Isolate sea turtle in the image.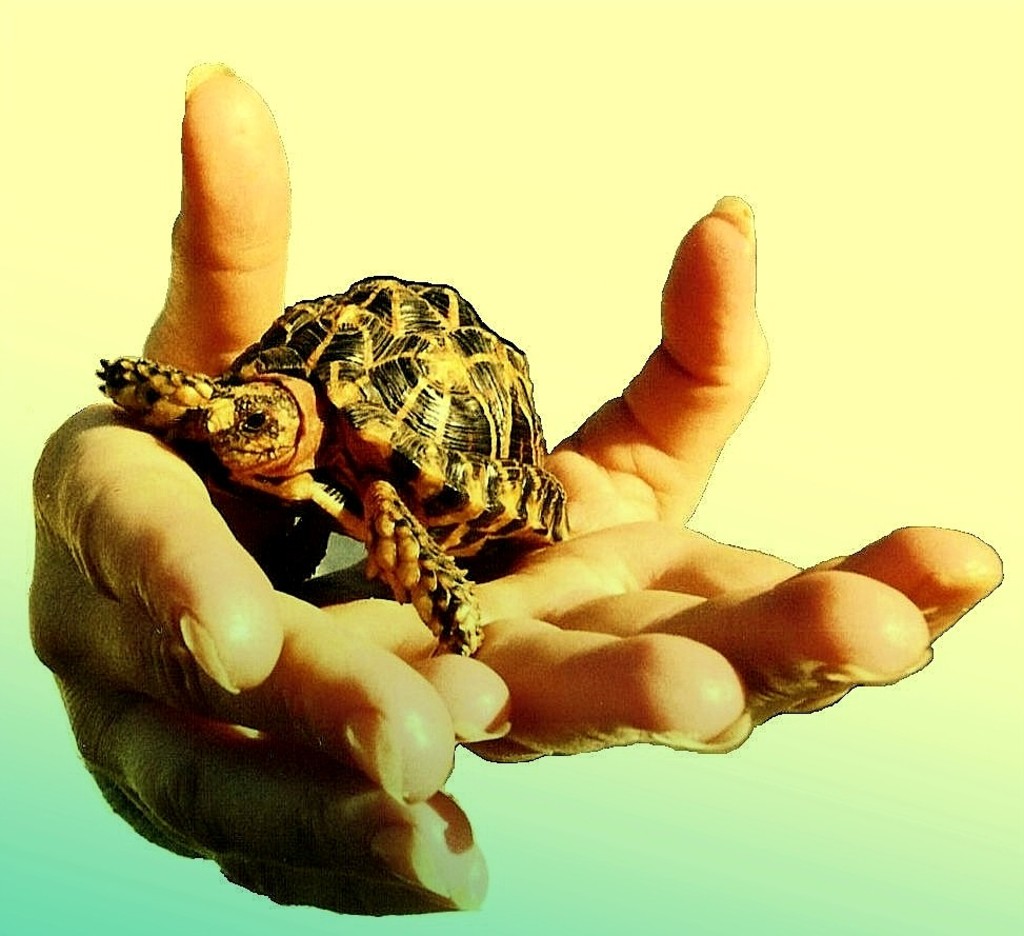
Isolated region: x1=96, y1=266, x2=567, y2=663.
